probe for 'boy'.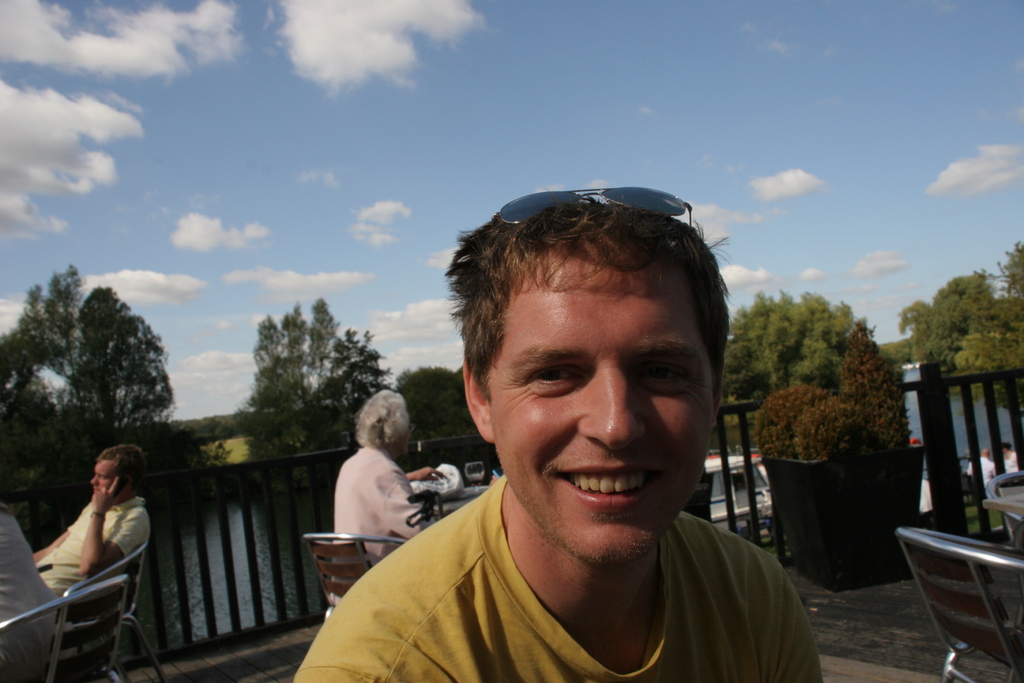
Probe result: (x1=286, y1=186, x2=822, y2=682).
